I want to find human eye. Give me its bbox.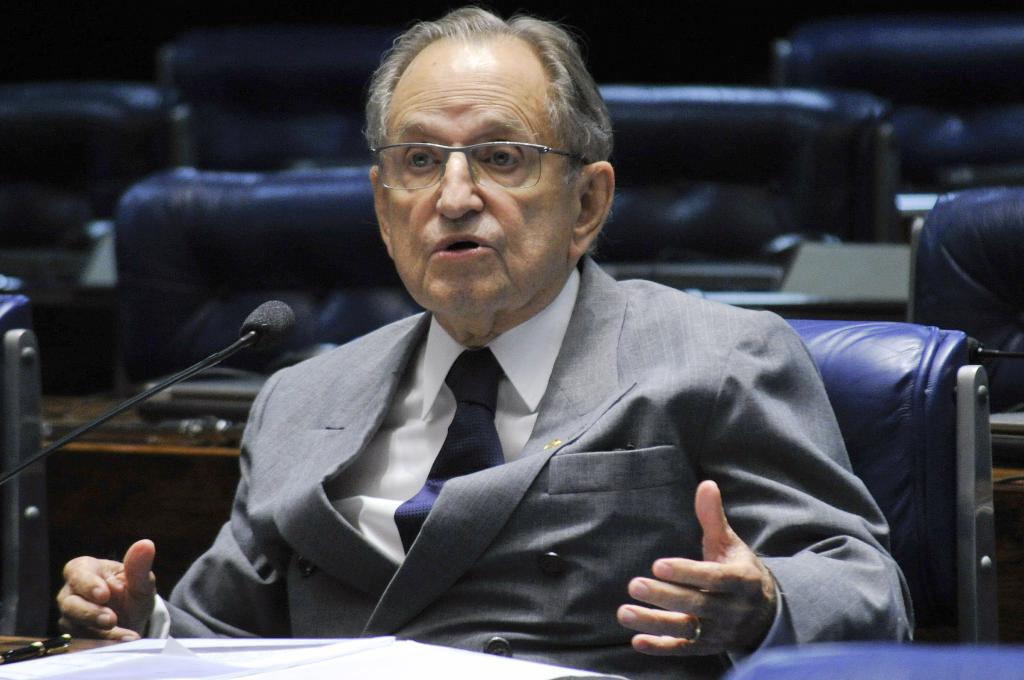
397 138 443 172.
